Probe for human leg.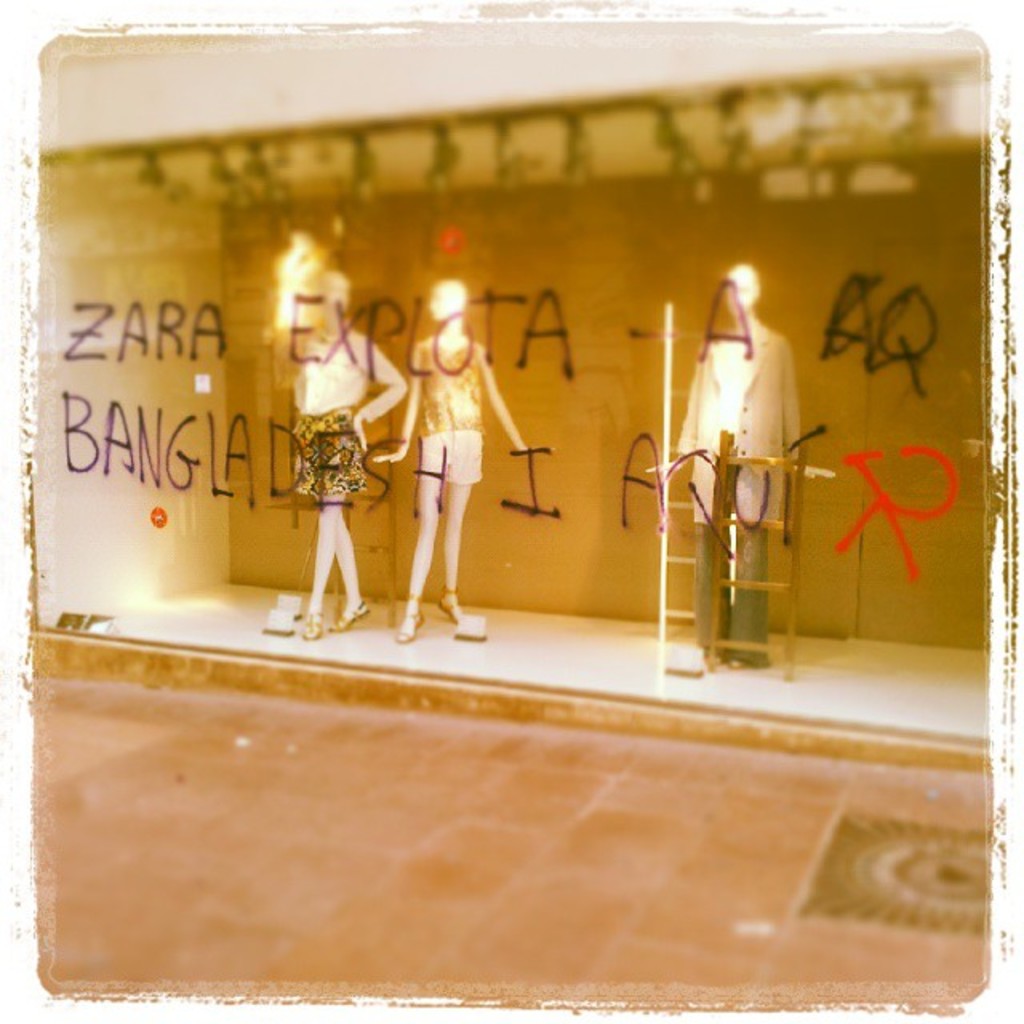
Probe result: box(326, 496, 373, 626).
